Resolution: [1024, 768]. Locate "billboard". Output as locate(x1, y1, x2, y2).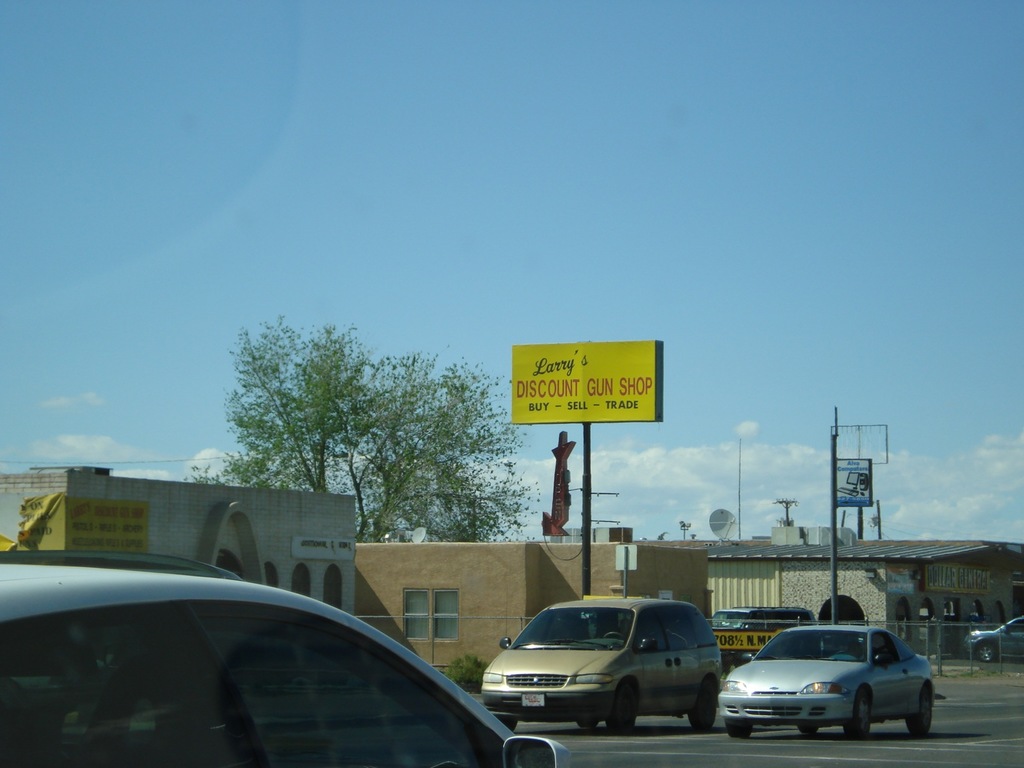
locate(830, 458, 874, 507).
